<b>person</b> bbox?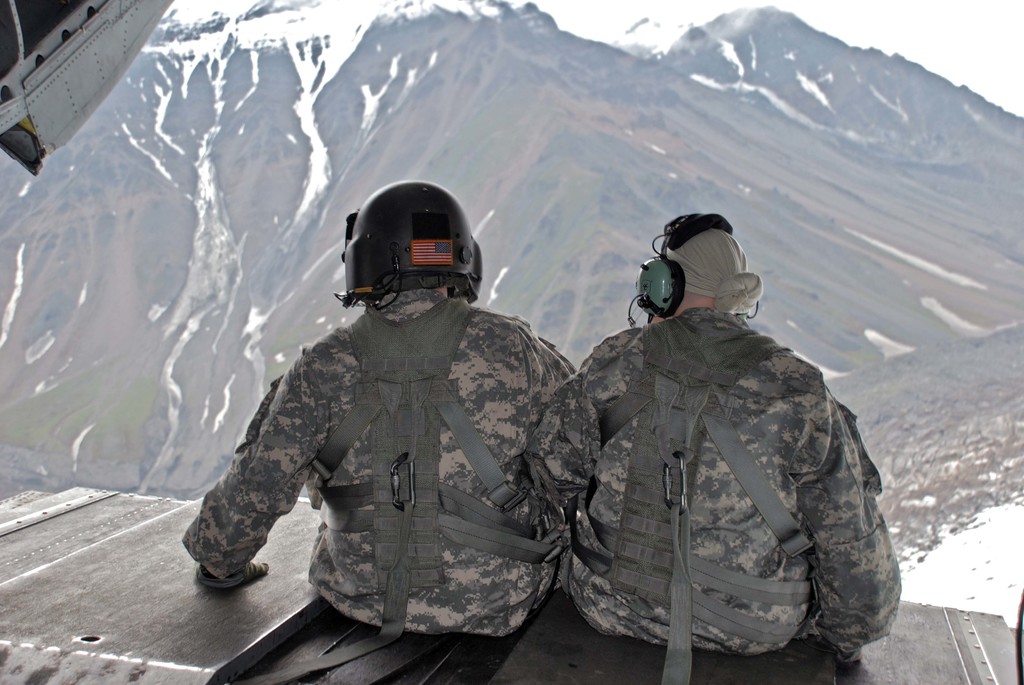
[x1=523, y1=218, x2=901, y2=661]
